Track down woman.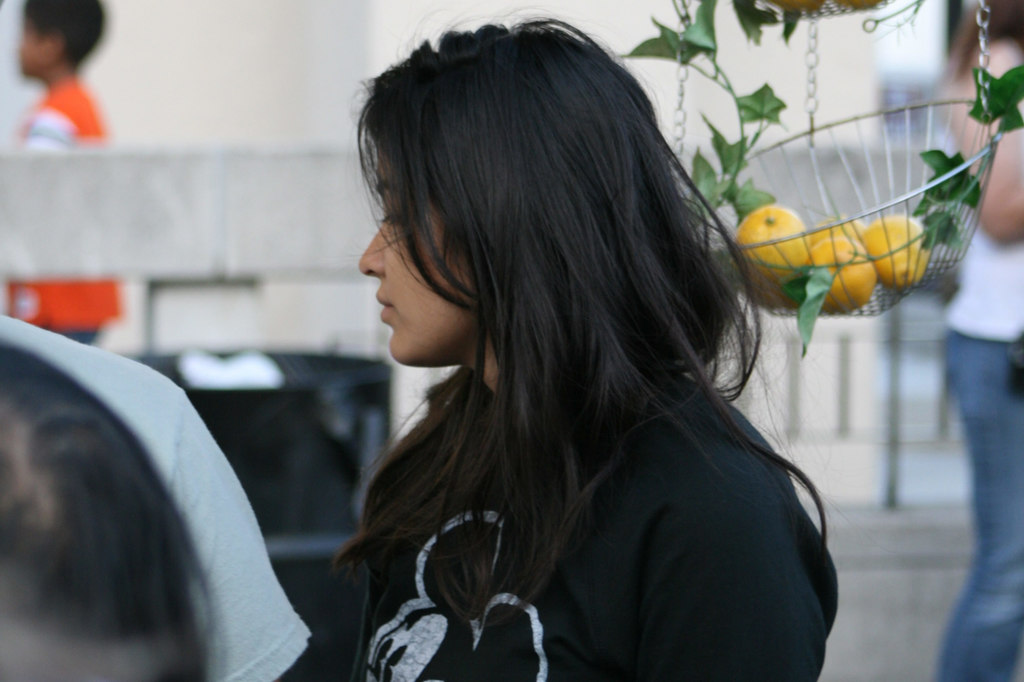
Tracked to rect(930, 0, 1023, 681).
